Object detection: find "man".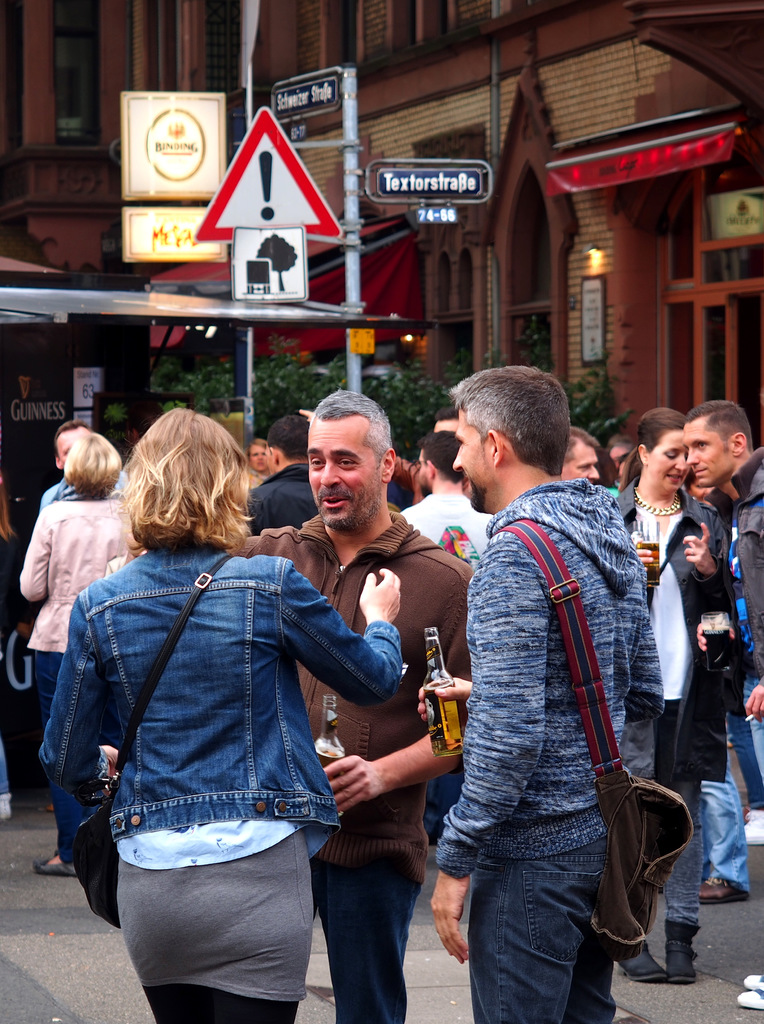
bbox=(236, 385, 467, 1022).
